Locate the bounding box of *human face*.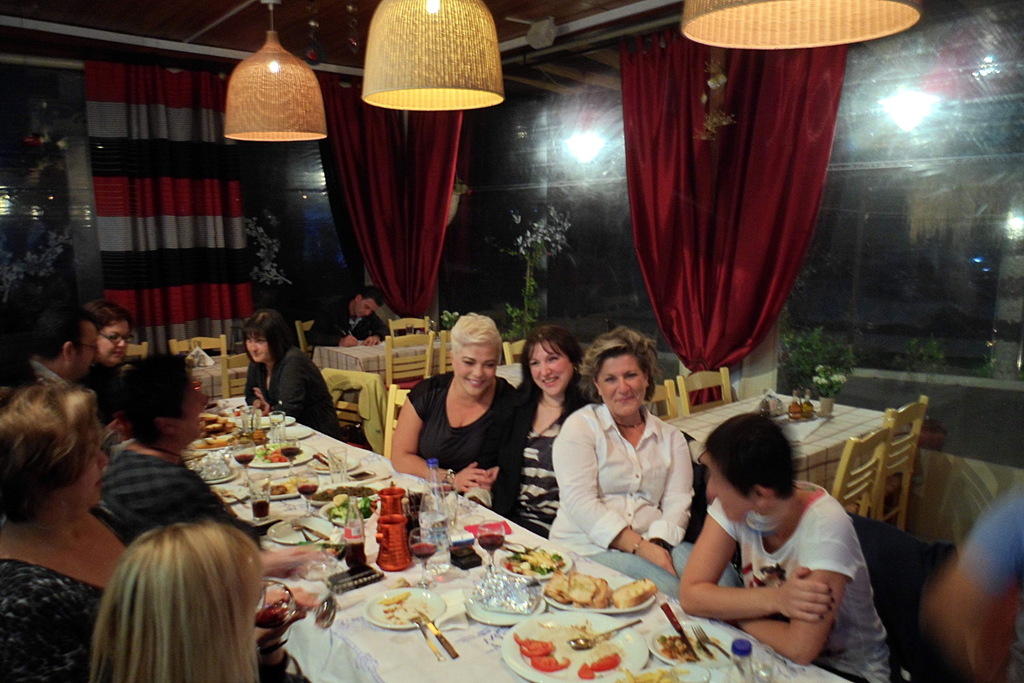
Bounding box: l=70, t=436, r=109, b=503.
